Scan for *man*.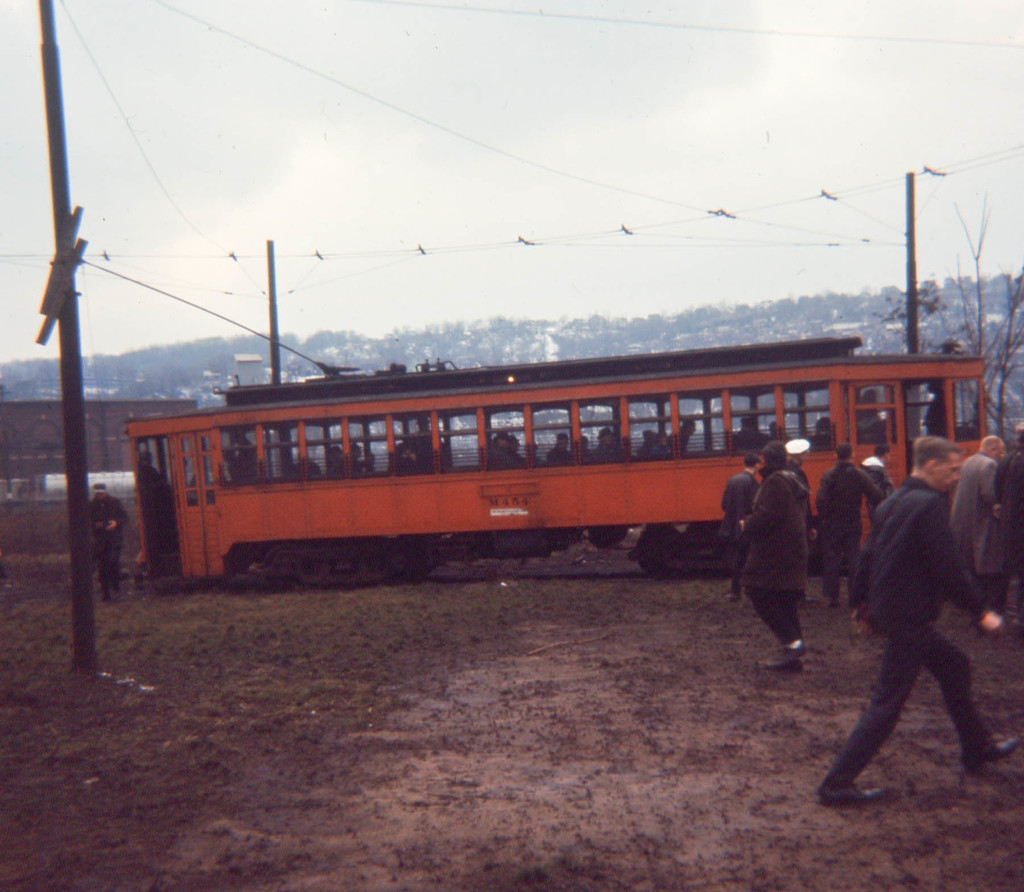
Scan result: [left=843, top=424, right=1010, bottom=828].
